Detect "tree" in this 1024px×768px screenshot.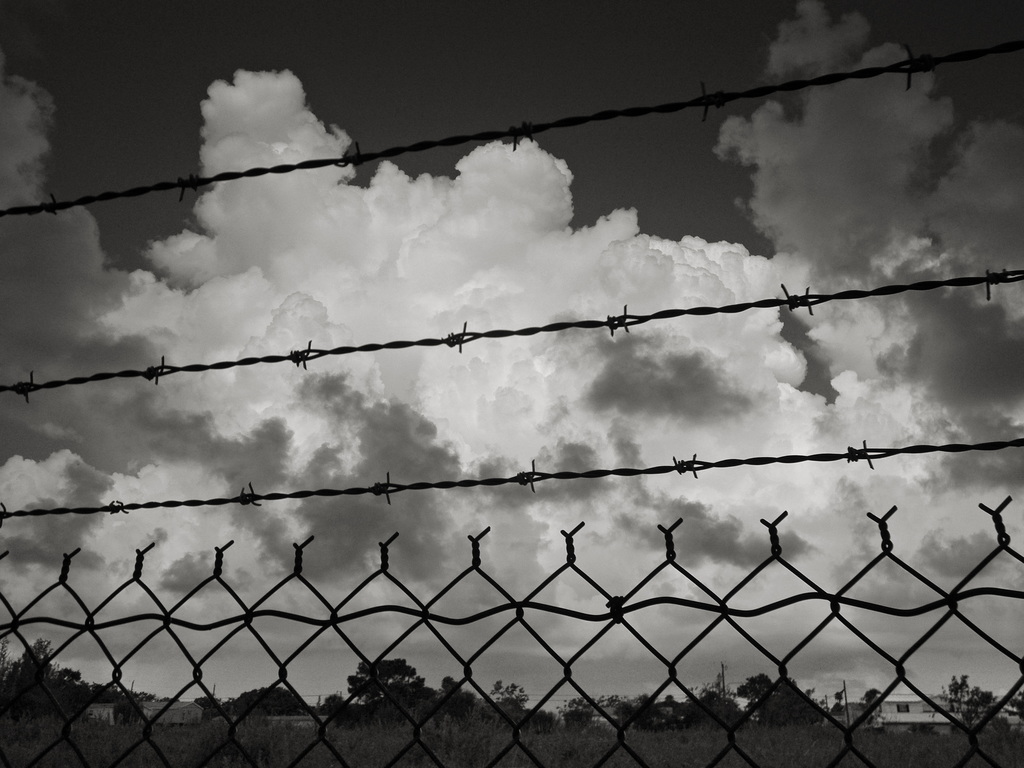
Detection: [x1=65, y1=680, x2=124, y2=712].
